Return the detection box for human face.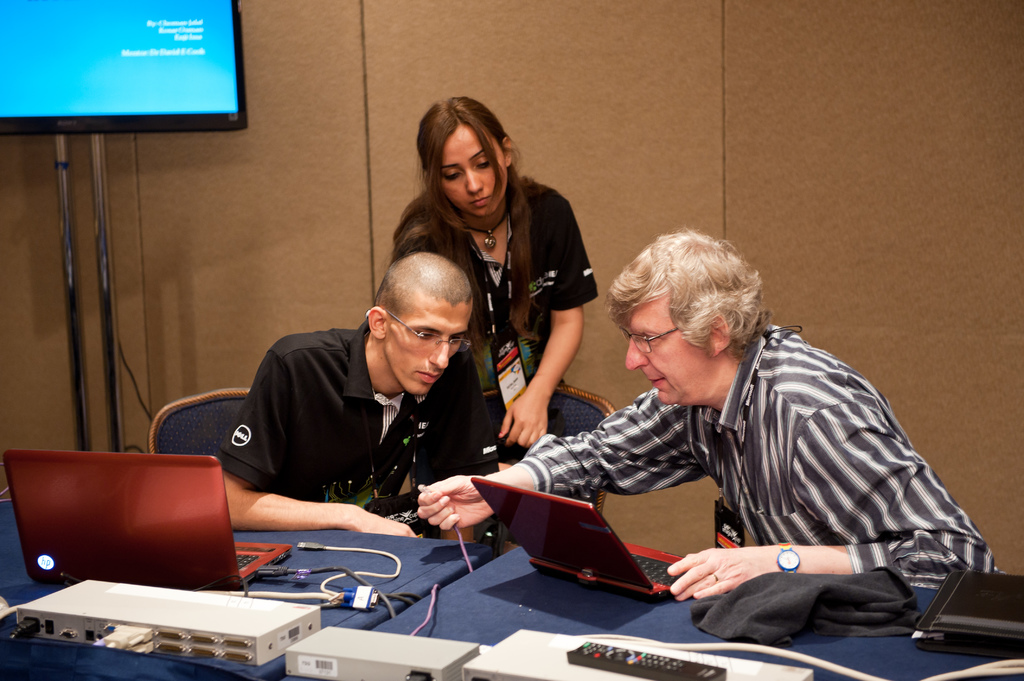
[440,118,505,222].
